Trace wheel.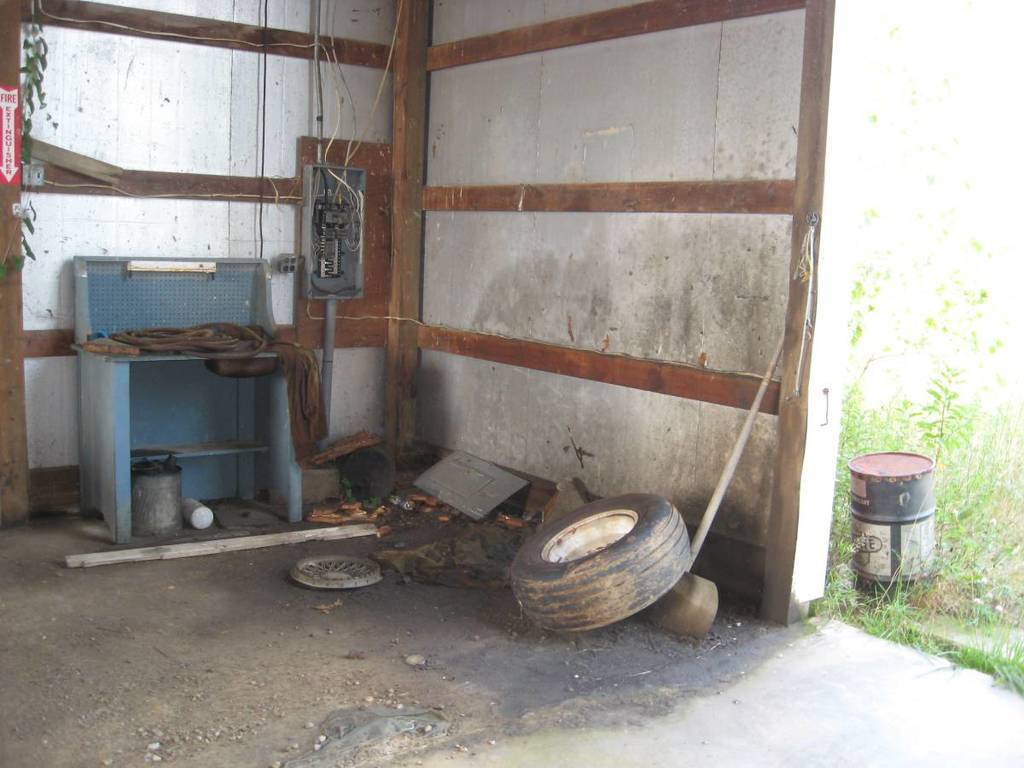
Traced to {"left": 521, "top": 489, "right": 707, "bottom": 635}.
